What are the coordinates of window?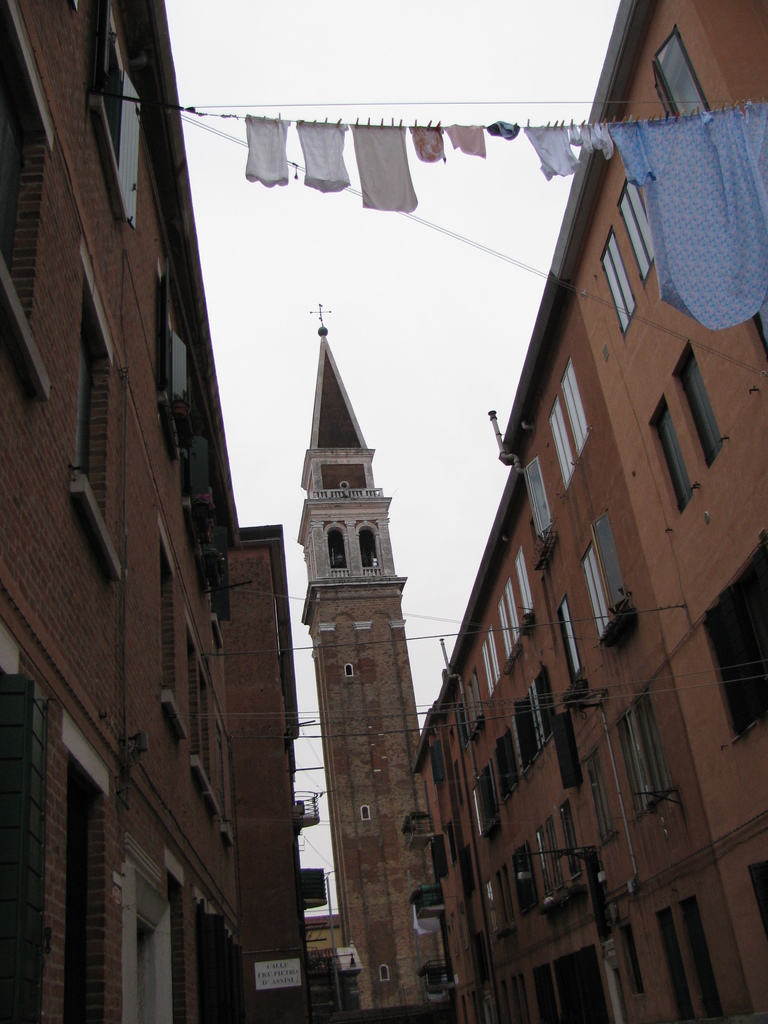
[left=649, top=38, right=716, bottom=115].
